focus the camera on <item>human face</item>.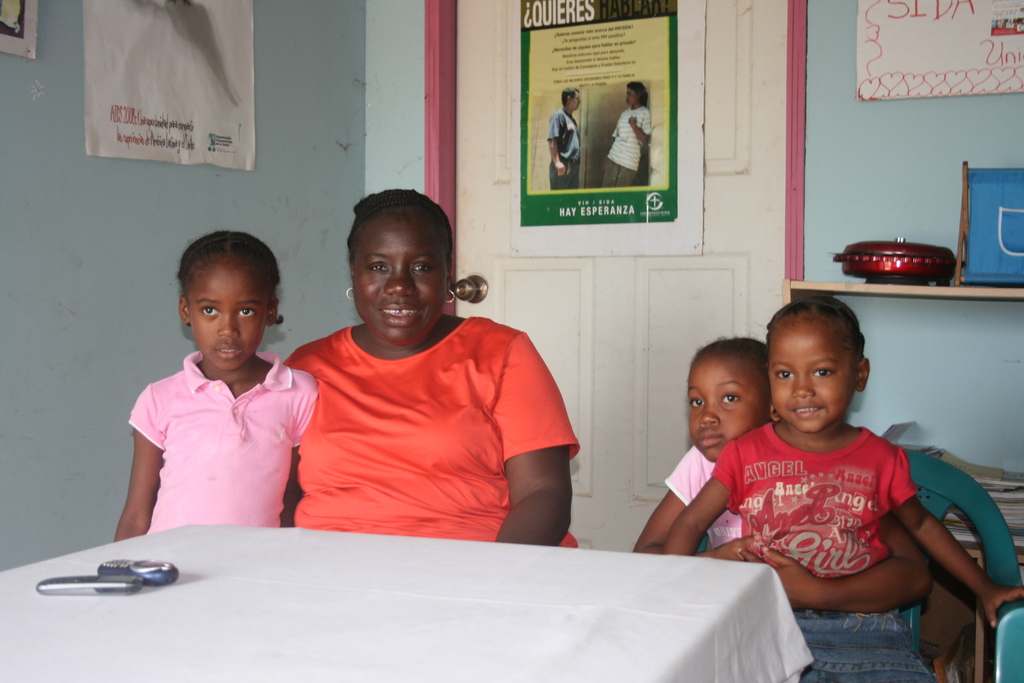
Focus region: <region>343, 213, 465, 338</region>.
